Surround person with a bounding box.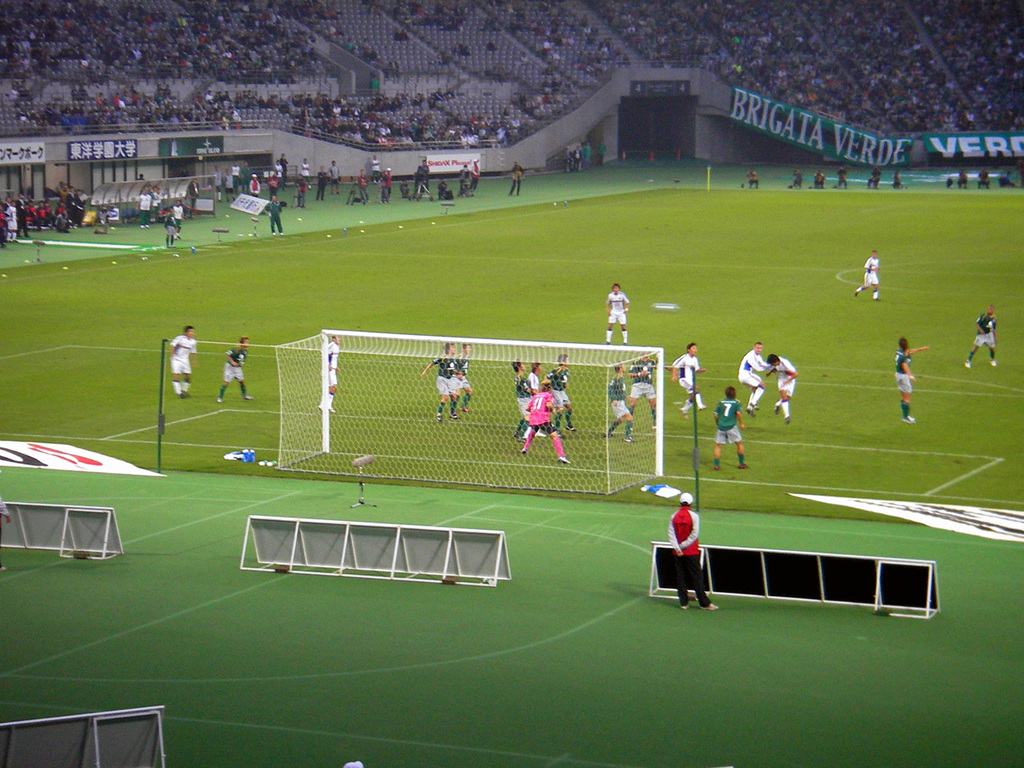
421,350,459,420.
